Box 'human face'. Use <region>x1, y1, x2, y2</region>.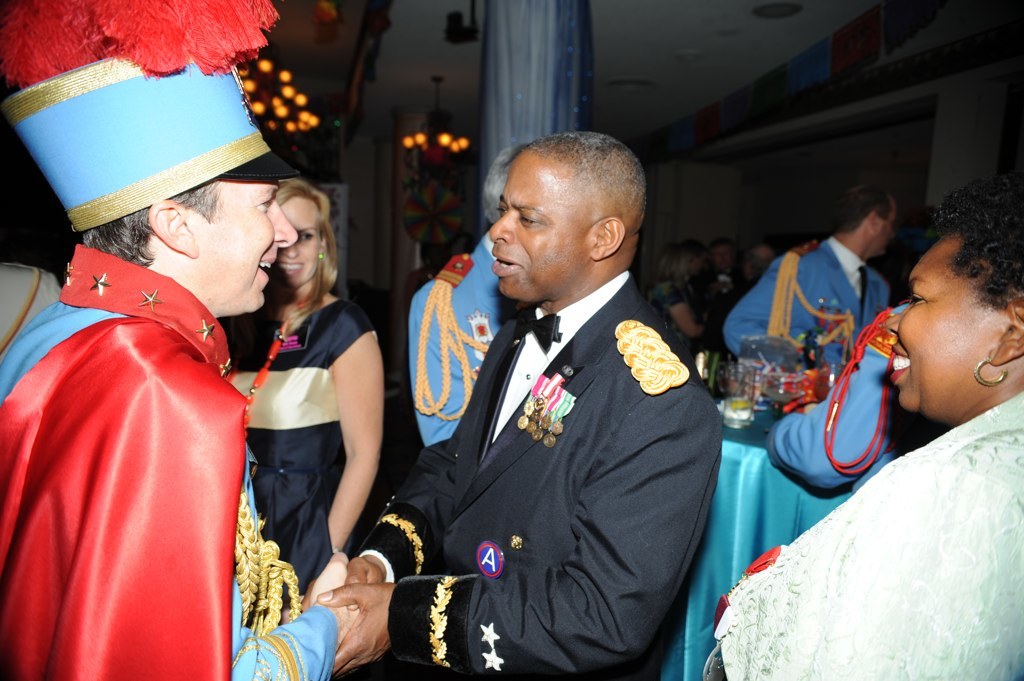
<region>198, 181, 294, 315</region>.
